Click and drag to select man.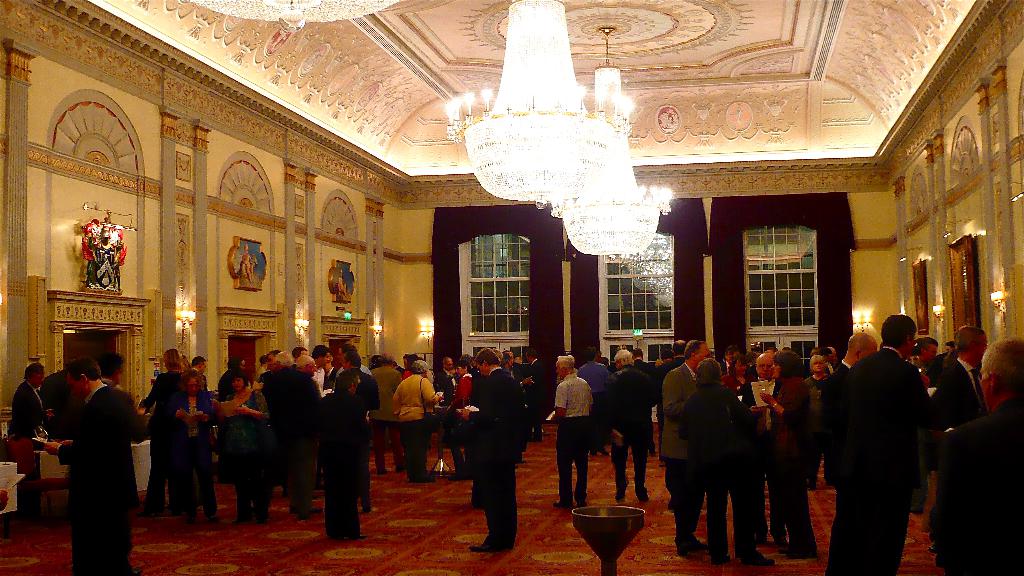
Selection: bbox(457, 345, 523, 552).
